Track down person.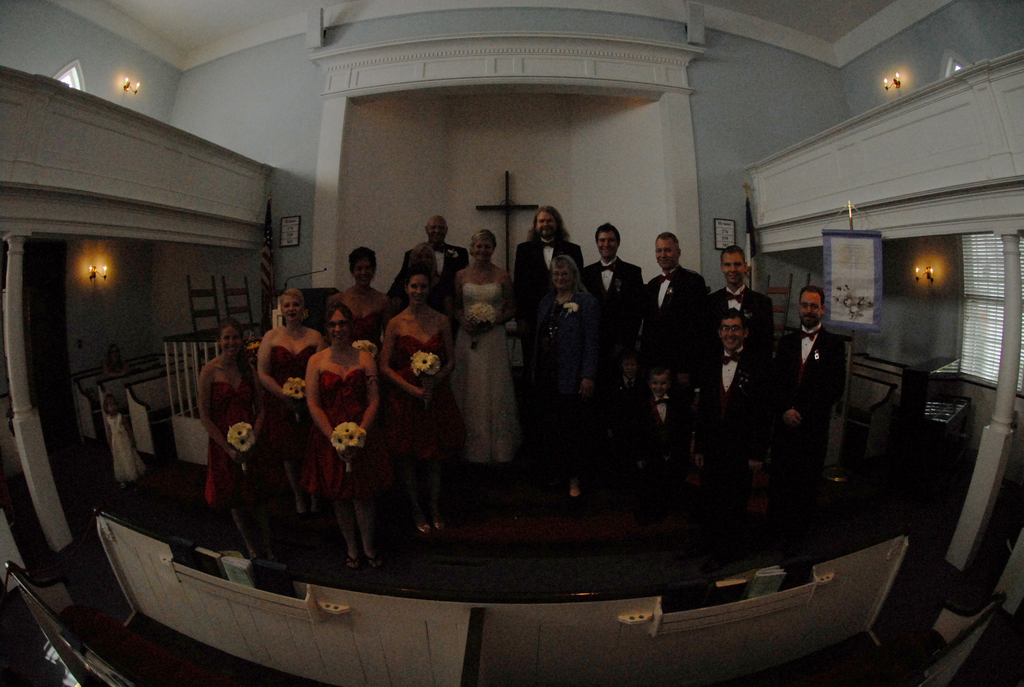
Tracked to 790/267/864/491.
